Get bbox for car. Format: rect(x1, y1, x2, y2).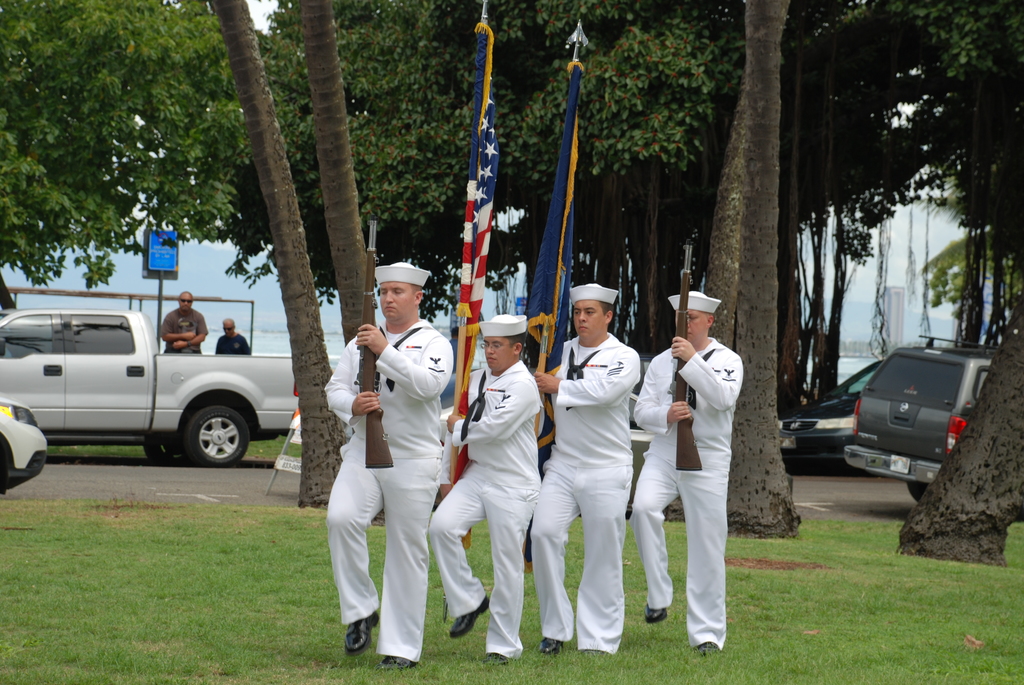
rect(842, 333, 999, 501).
